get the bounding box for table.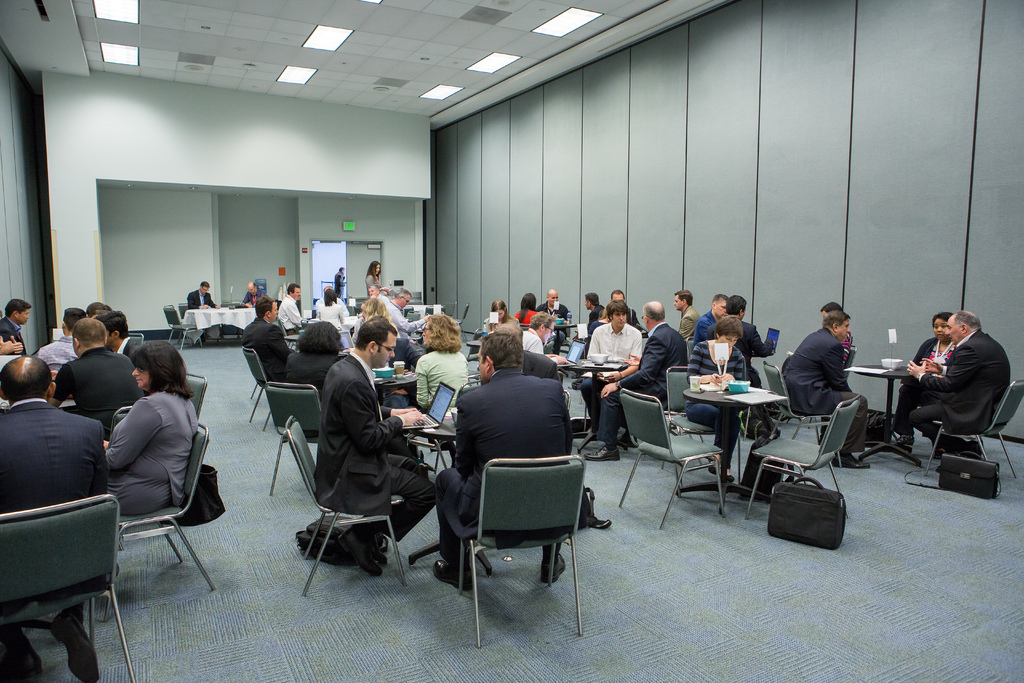
detection(852, 361, 931, 468).
